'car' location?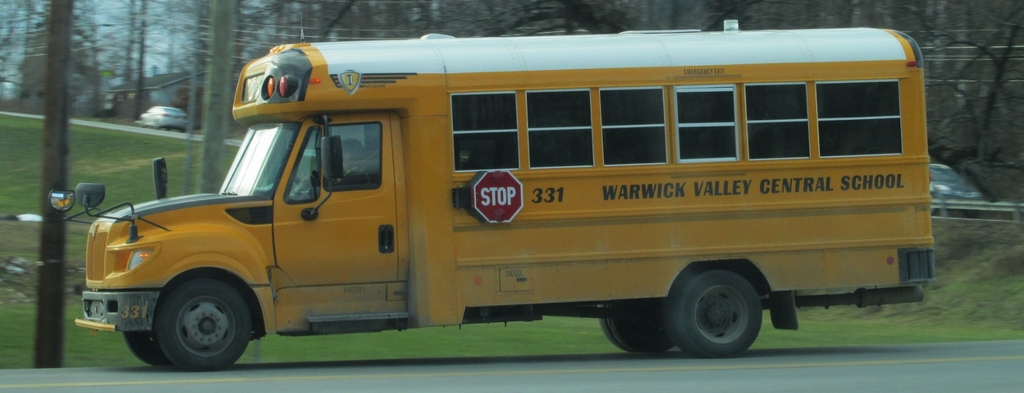
box(925, 164, 977, 206)
